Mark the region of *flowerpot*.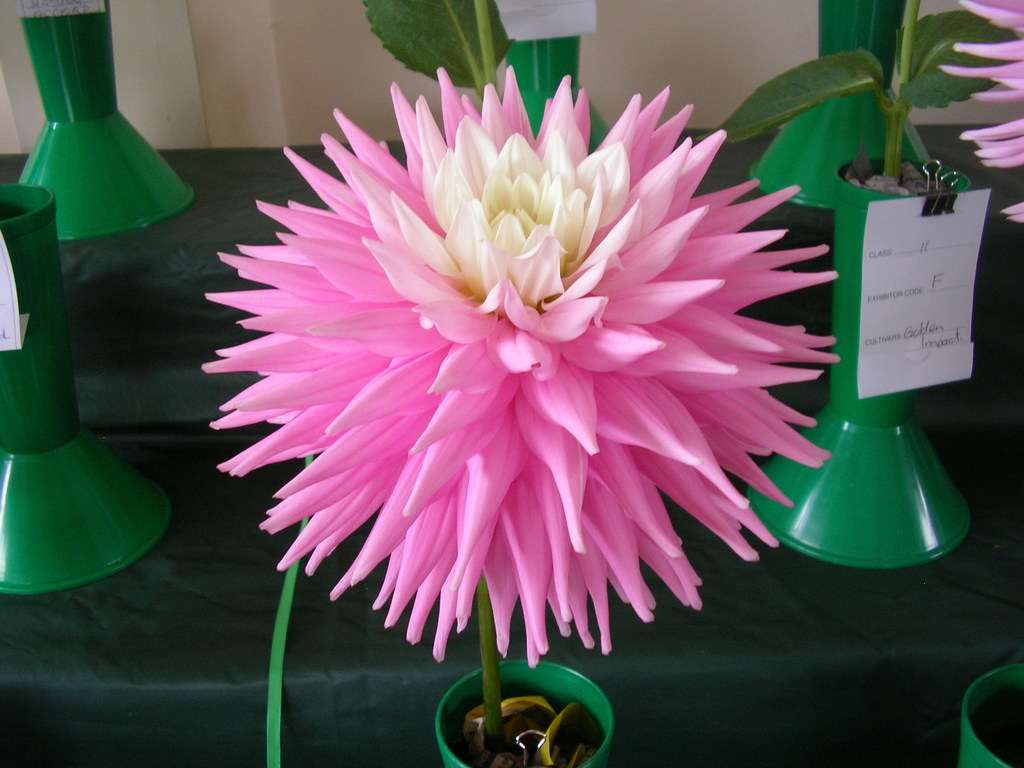
Region: box=[742, 1, 975, 209].
